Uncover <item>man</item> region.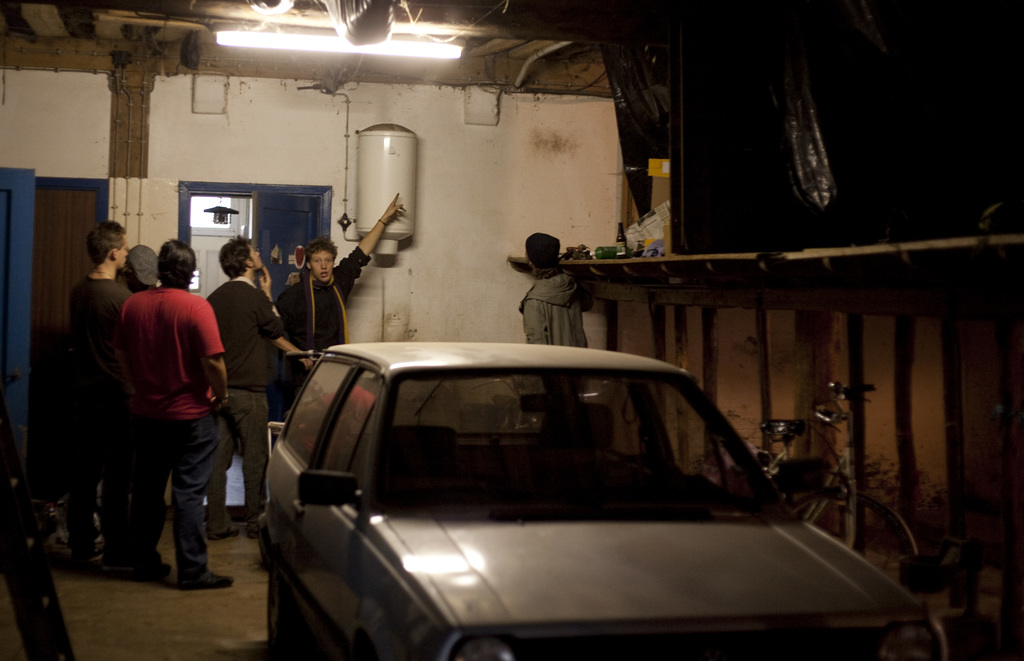
Uncovered: bbox=(273, 189, 408, 418).
